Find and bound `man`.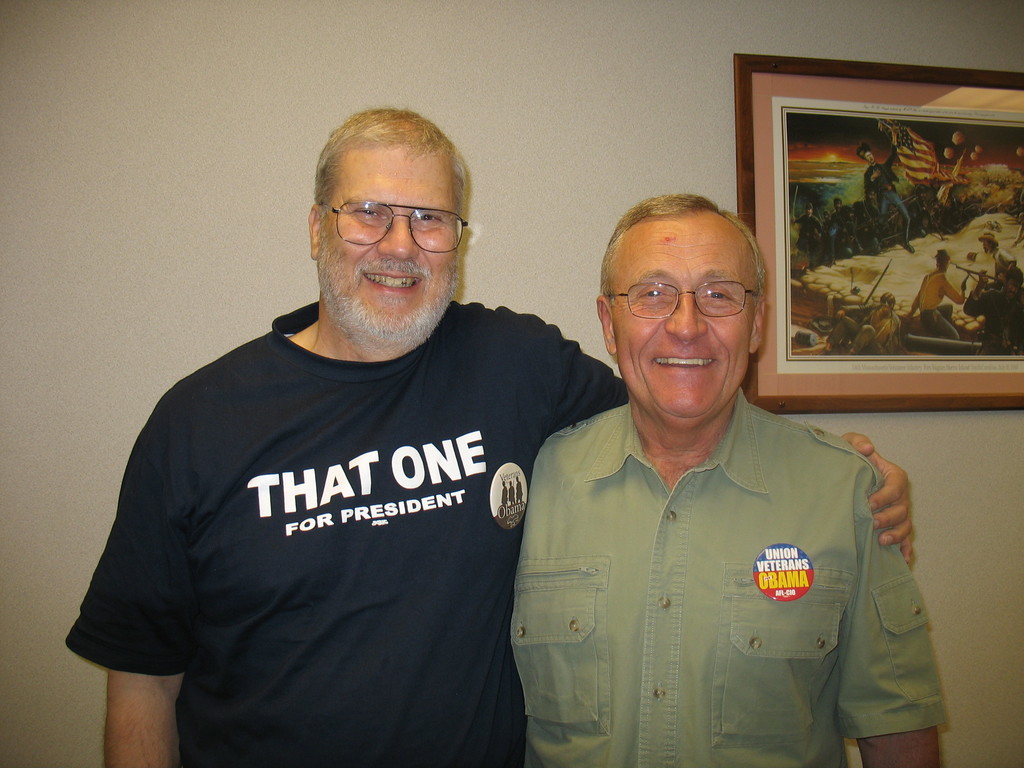
Bound: [left=914, top=250, right=964, bottom=340].
